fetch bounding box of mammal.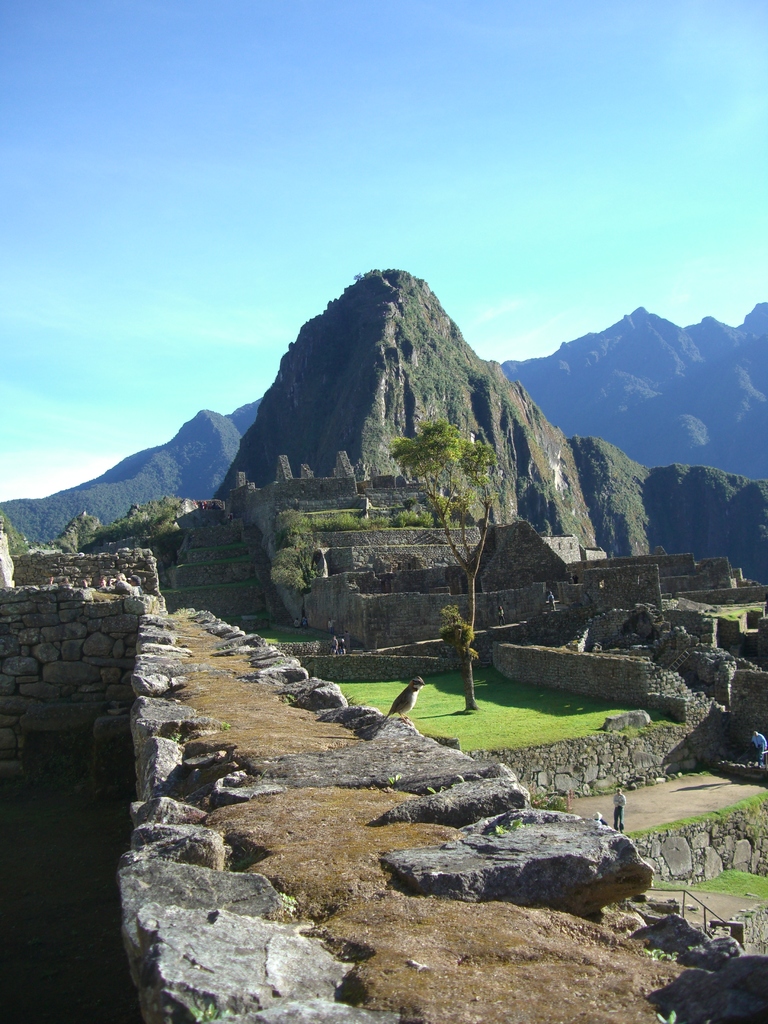
Bbox: [left=292, top=616, right=301, bottom=627].
